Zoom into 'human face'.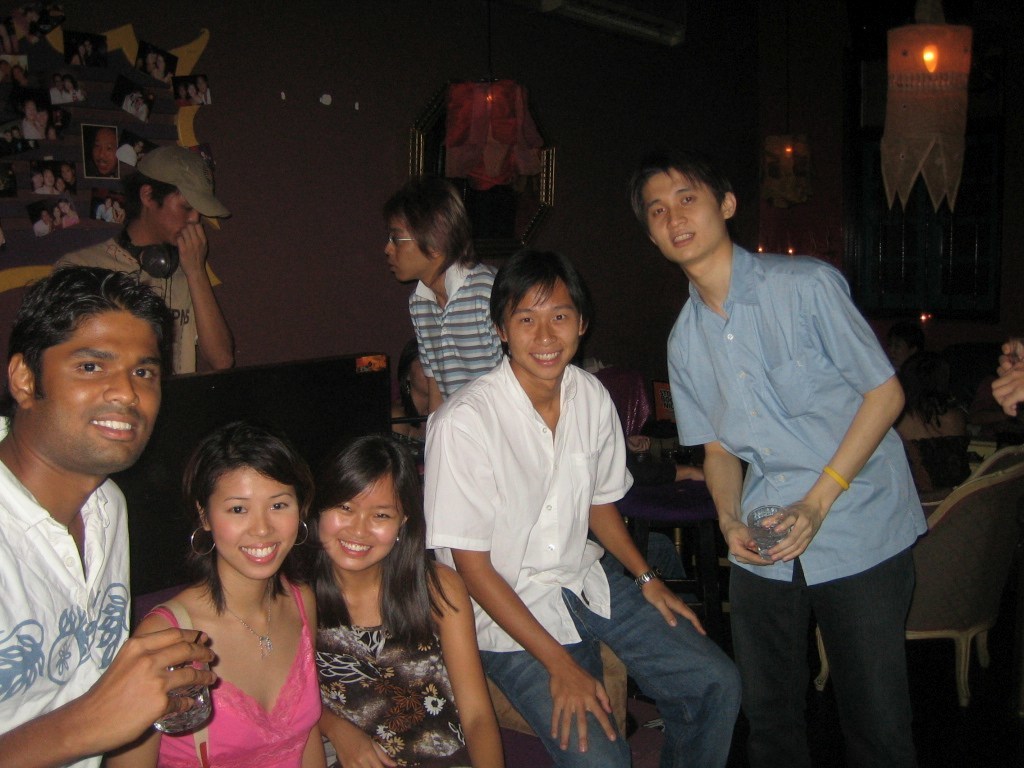
Zoom target: 24,103,37,118.
